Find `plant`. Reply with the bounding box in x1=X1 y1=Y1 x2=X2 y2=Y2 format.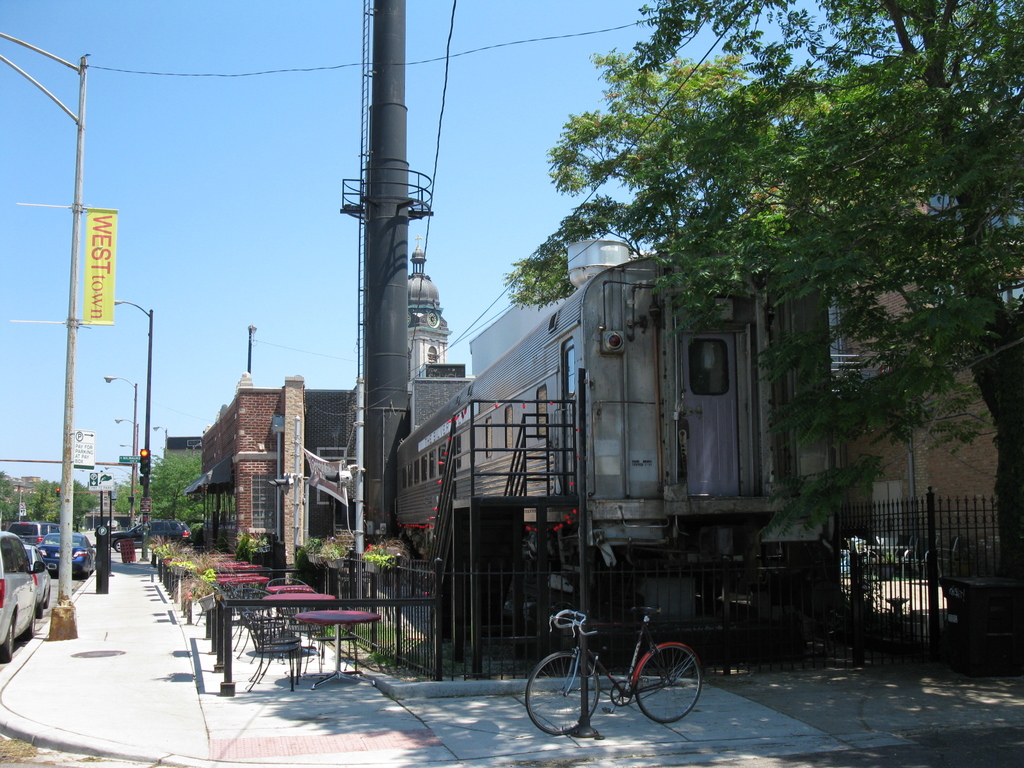
x1=295 y1=534 x2=323 y2=554.
